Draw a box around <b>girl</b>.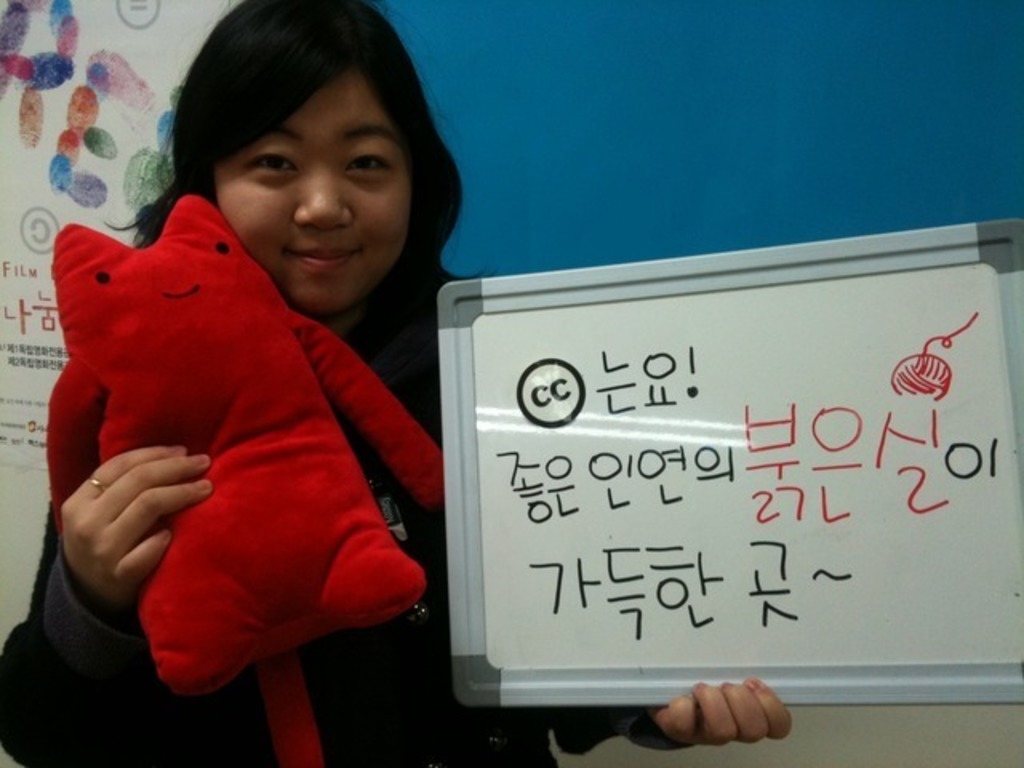
[left=0, top=0, right=794, bottom=766].
